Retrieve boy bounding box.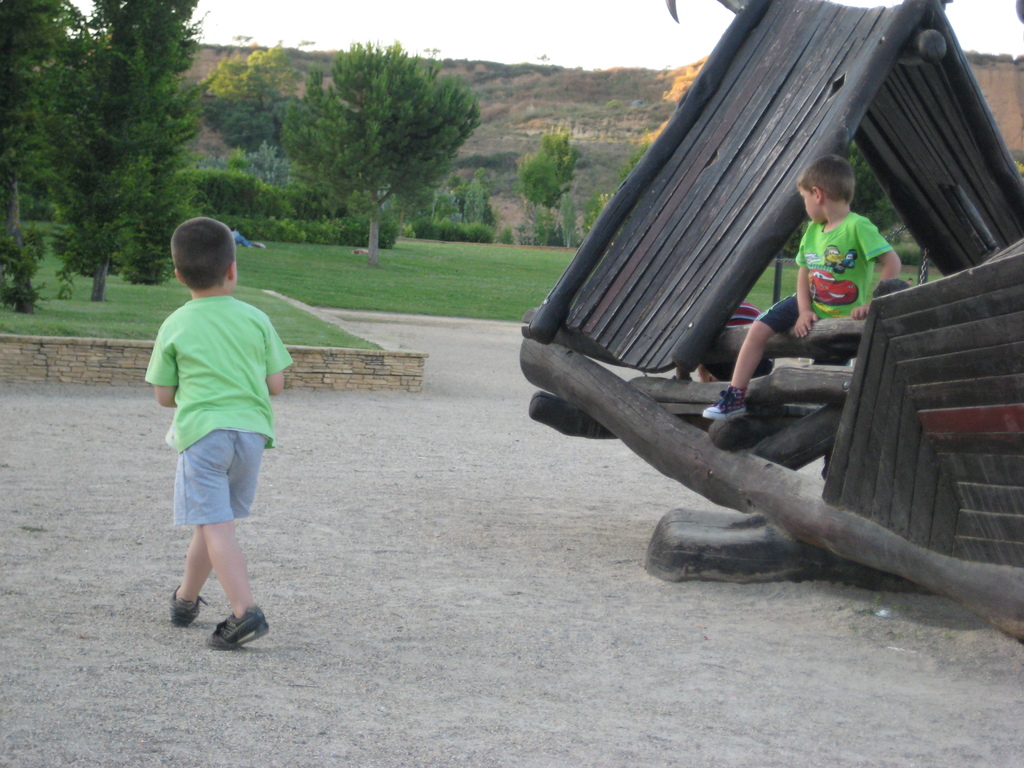
Bounding box: l=701, t=143, r=900, b=428.
